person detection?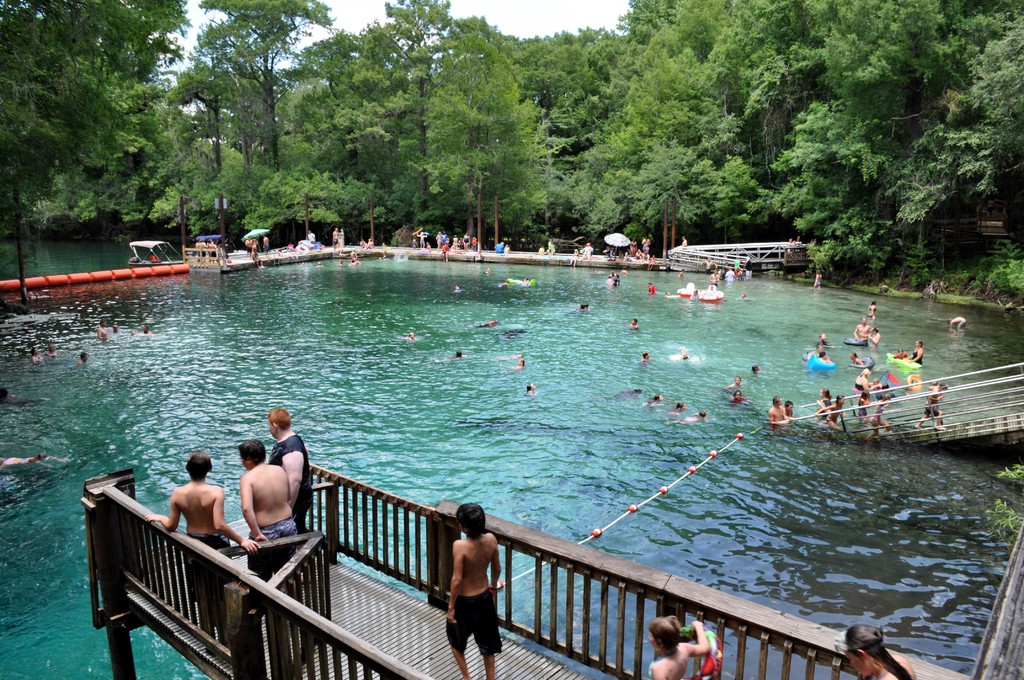
select_region(505, 244, 510, 255)
